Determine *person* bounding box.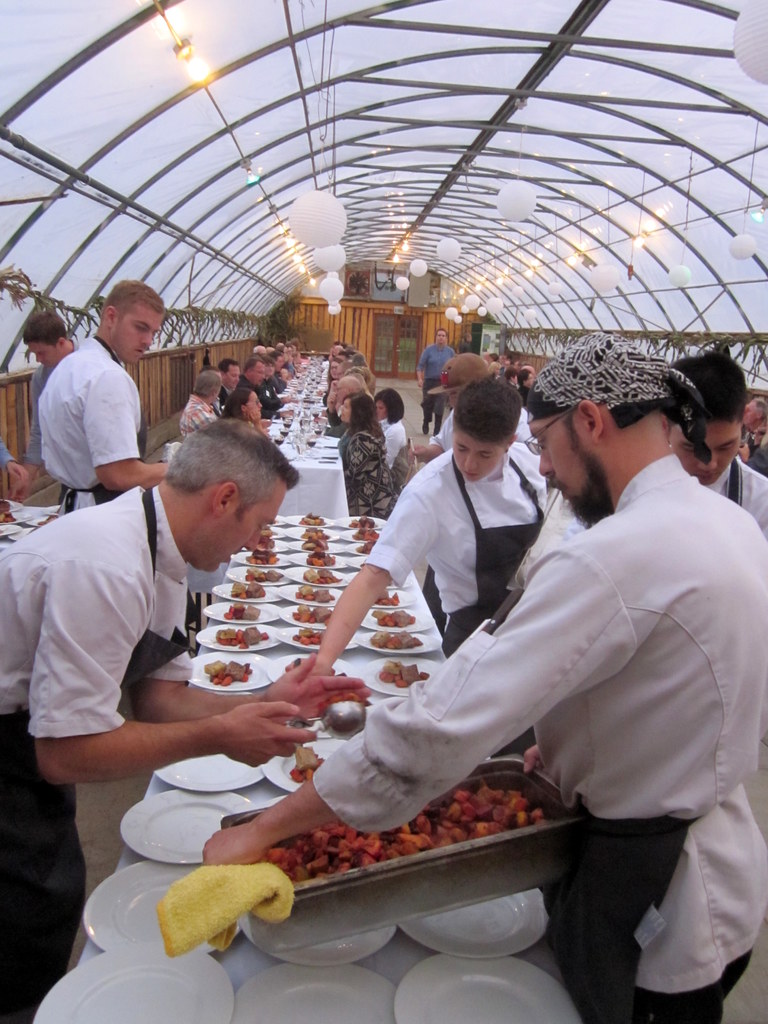
Determined: 18,308,83,469.
